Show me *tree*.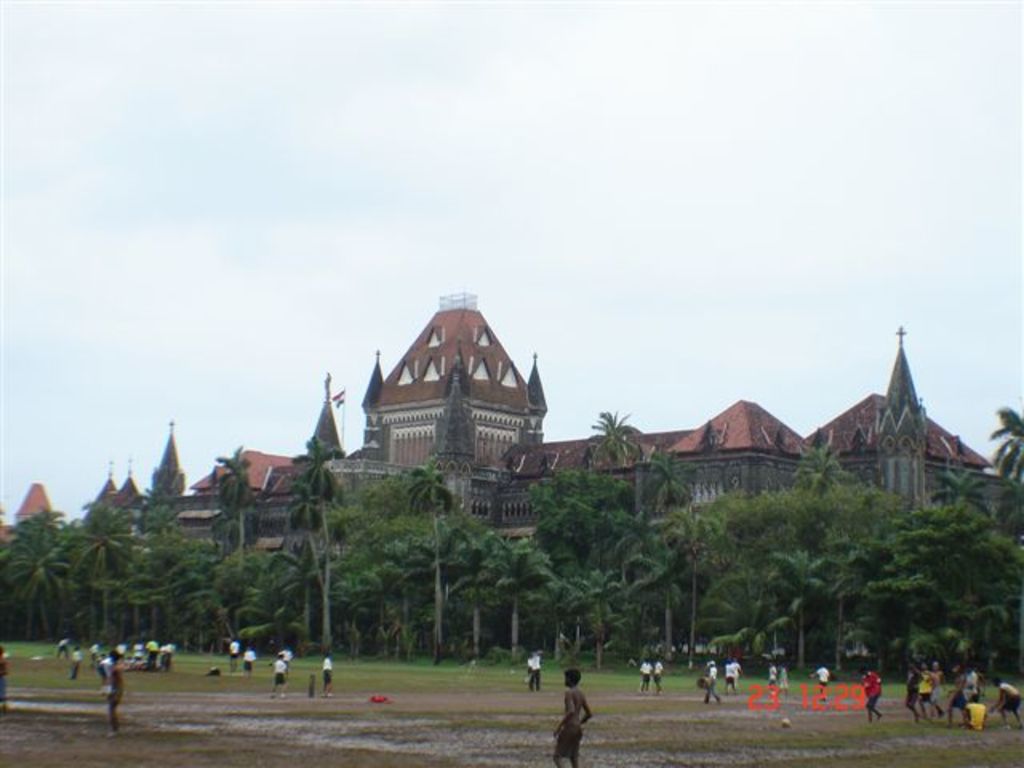
*tree* is here: 992, 486, 1022, 547.
